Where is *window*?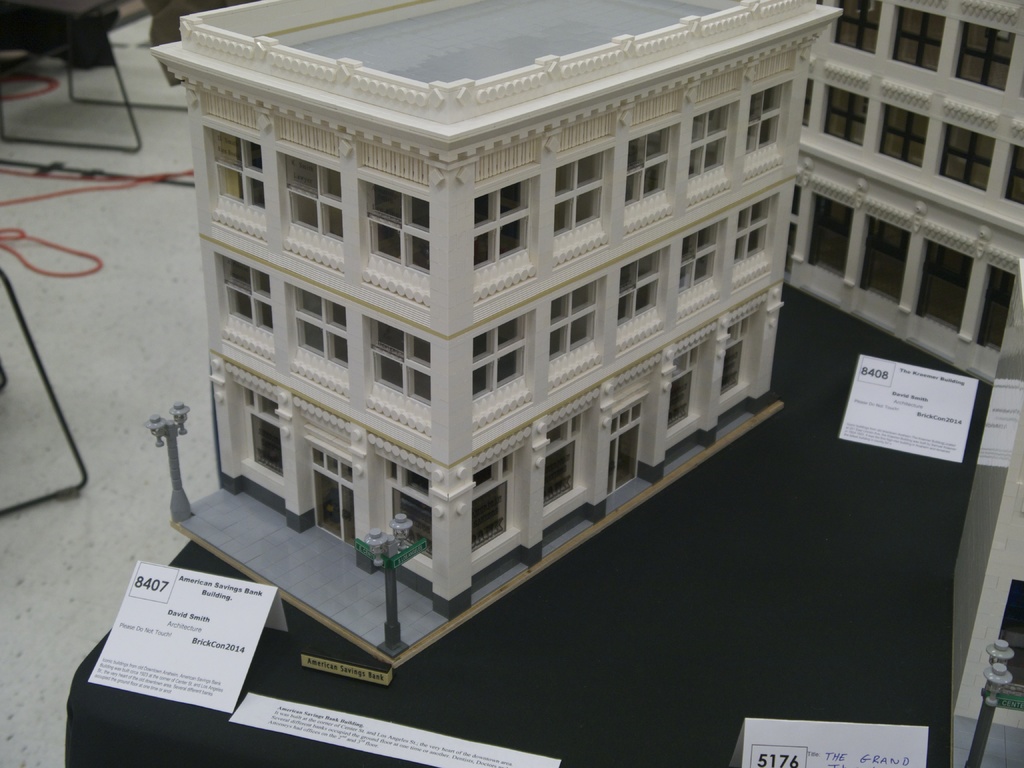
{"x1": 678, "y1": 223, "x2": 719, "y2": 291}.
